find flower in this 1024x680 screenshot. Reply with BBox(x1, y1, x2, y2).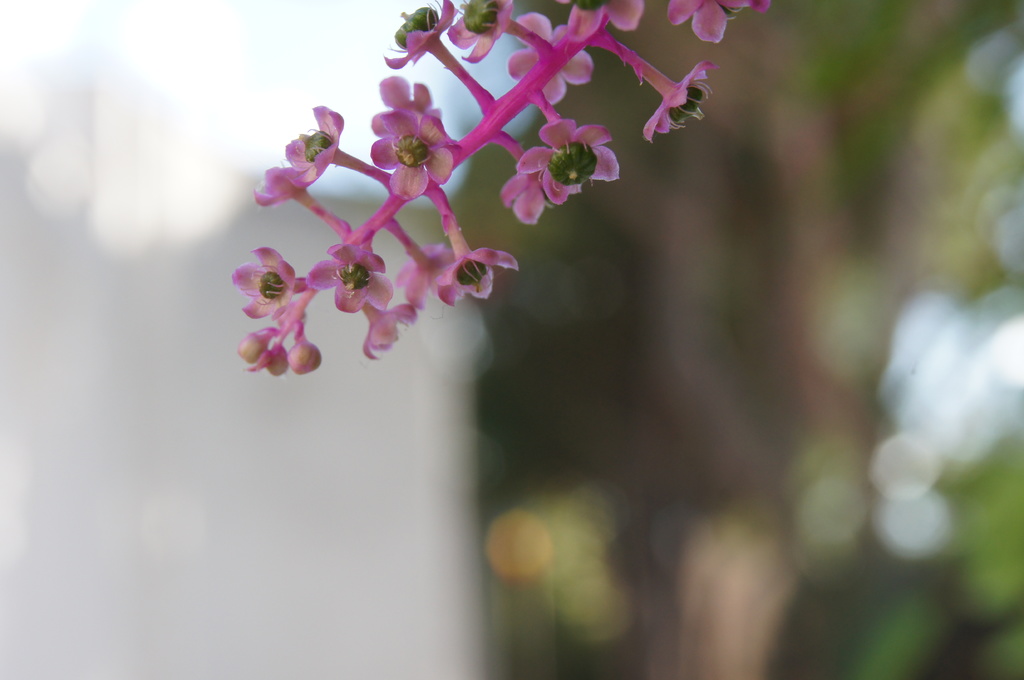
BBox(308, 240, 394, 311).
